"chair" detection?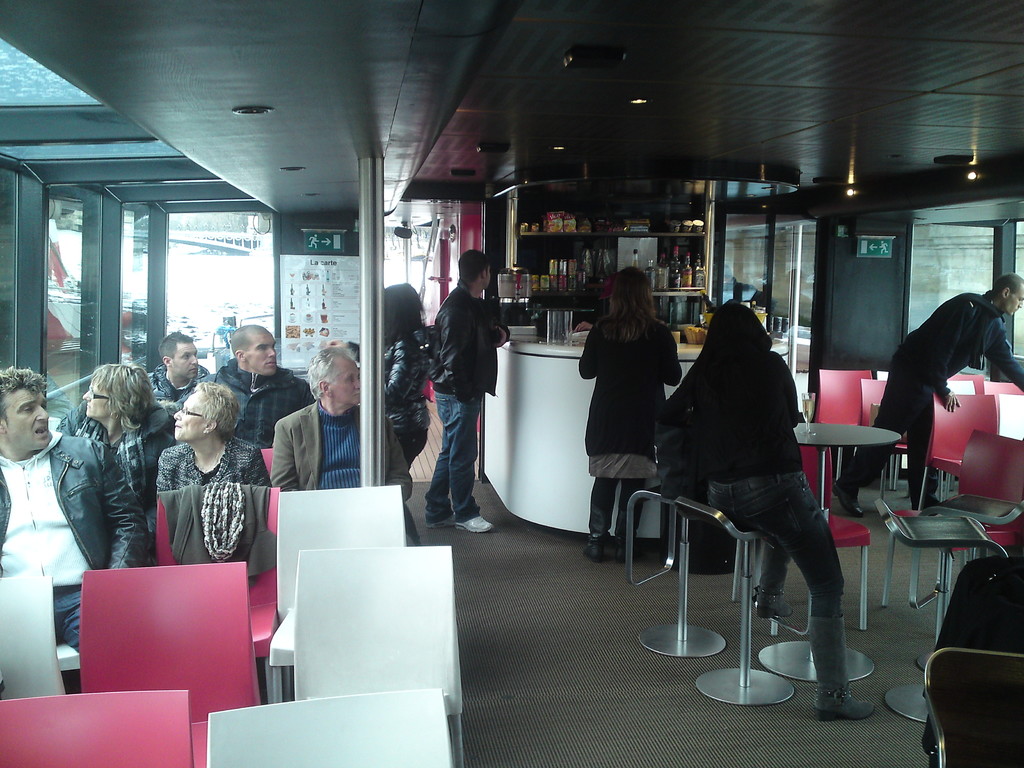
{"left": 984, "top": 373, "right": 1016, "bottom": 393}
